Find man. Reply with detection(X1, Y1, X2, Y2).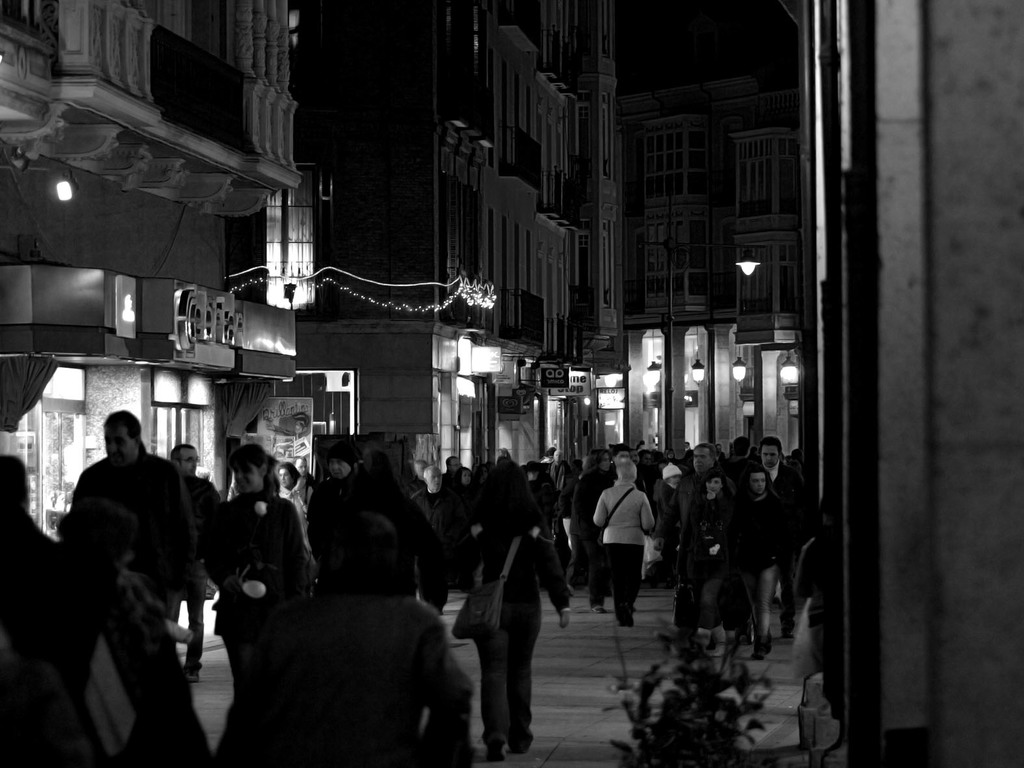
detection(442, 449, 466, 488).
